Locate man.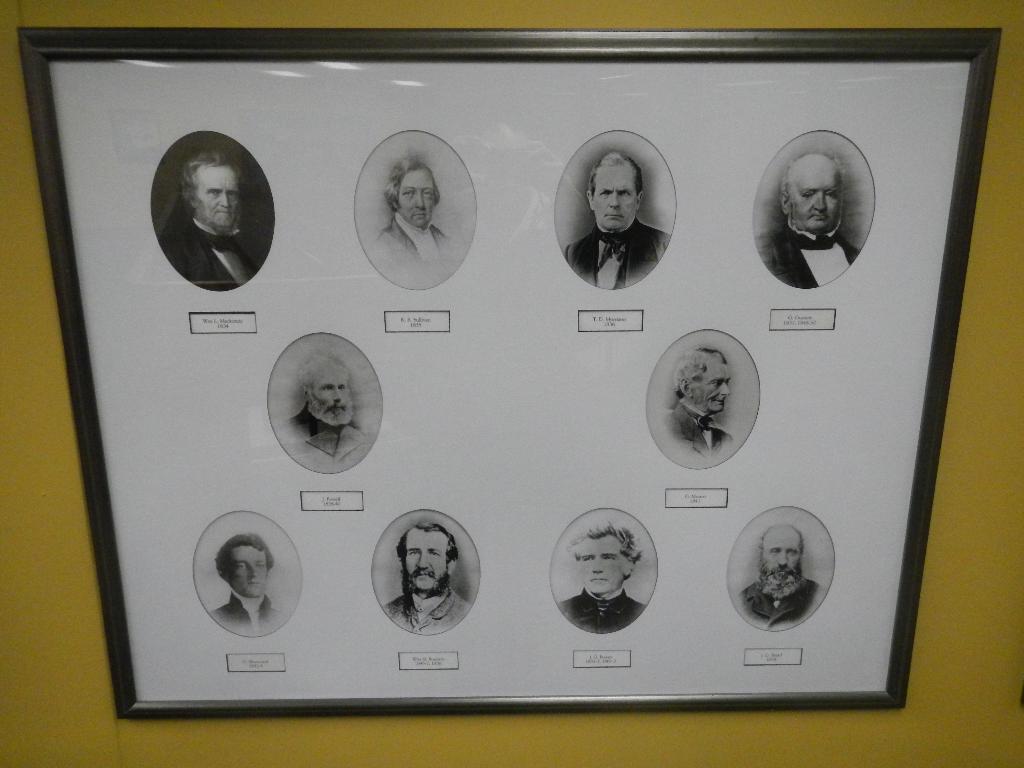
Bounding box: Rect(198, 535, 287, 634).
